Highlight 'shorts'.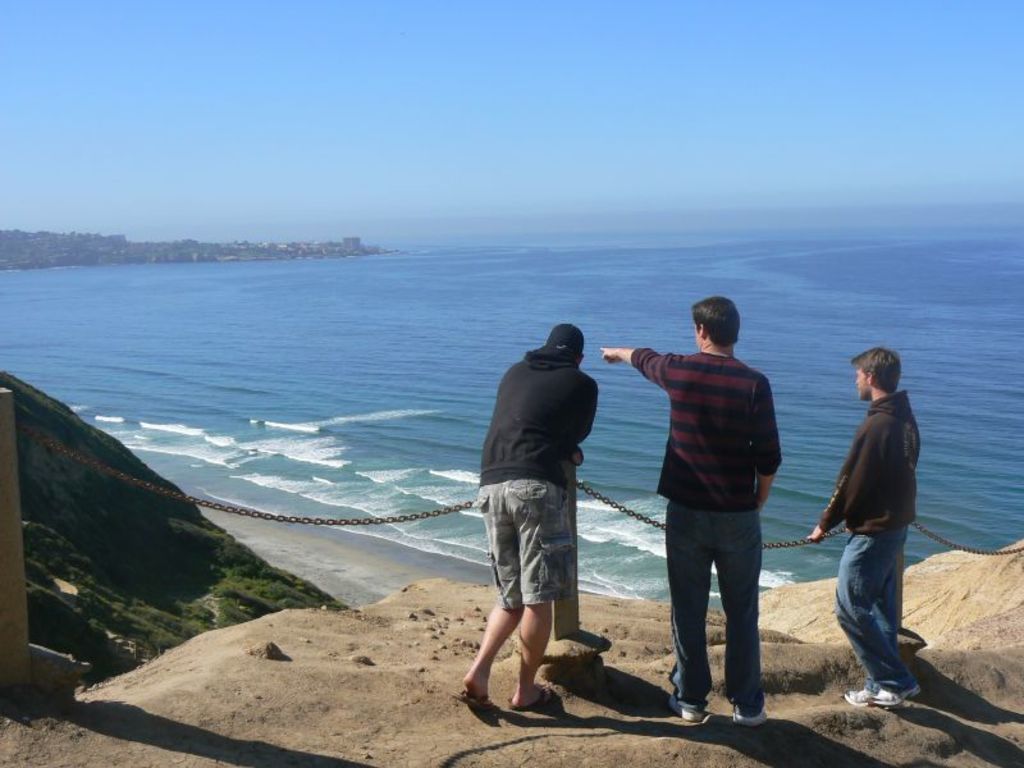
Highlighted region: (471,477,575,611).
